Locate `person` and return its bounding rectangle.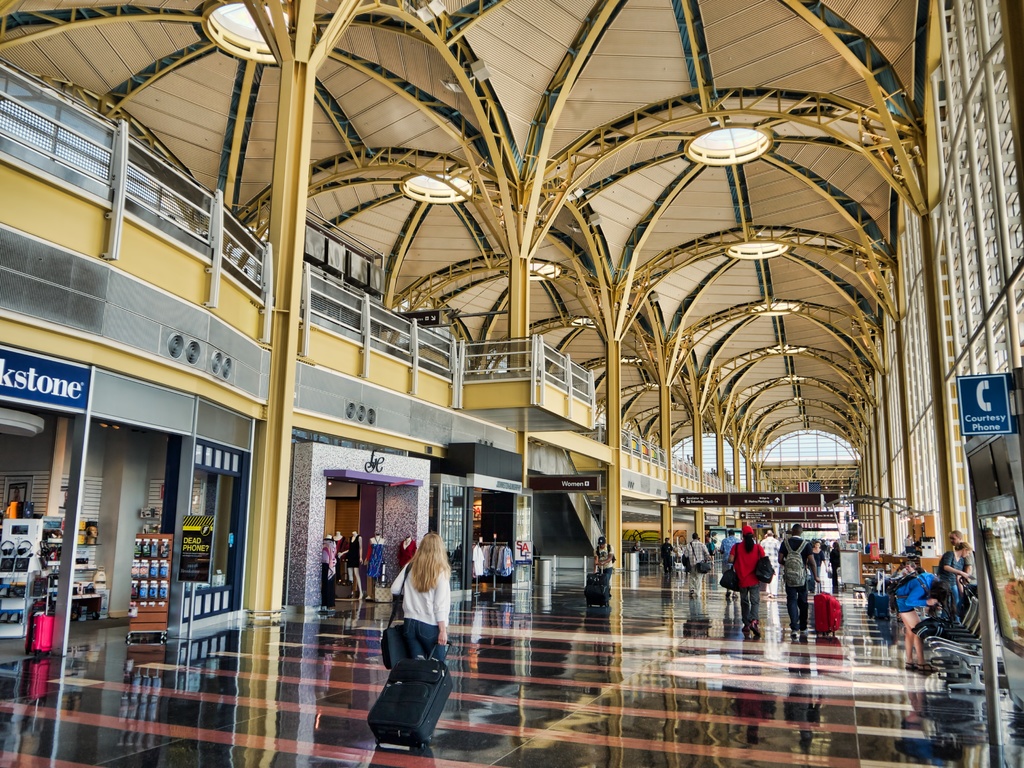
760/527/783/600.
